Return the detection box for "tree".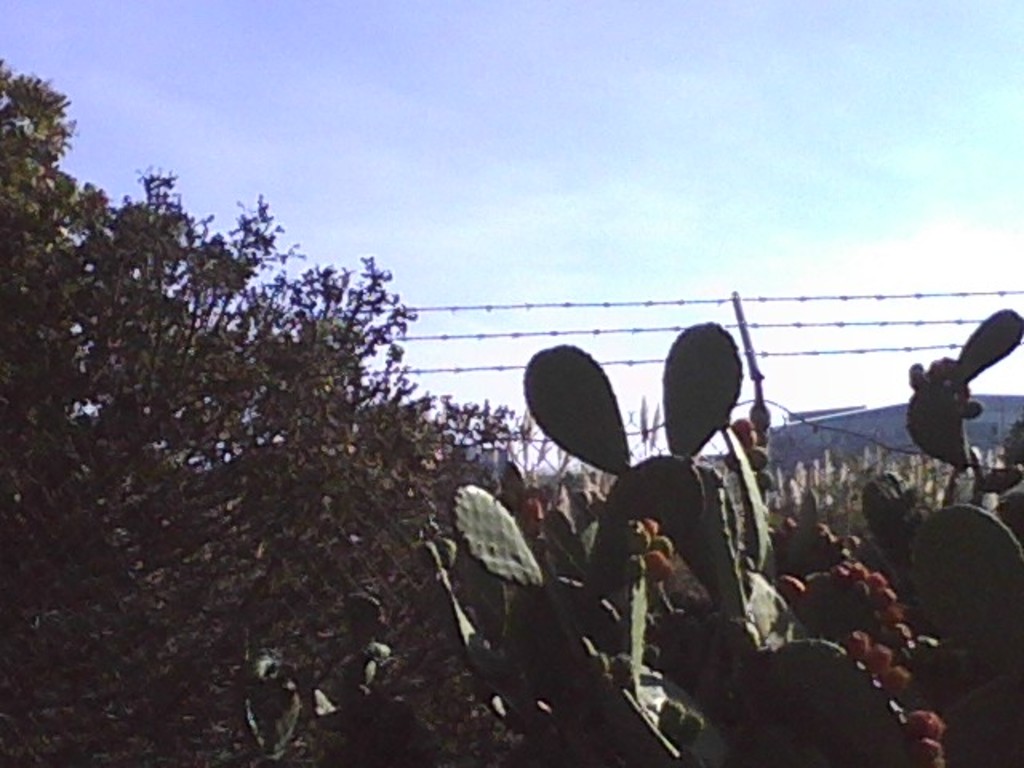
{"left": 18, "top": 102, "right": 646, "bottom": 726}.
